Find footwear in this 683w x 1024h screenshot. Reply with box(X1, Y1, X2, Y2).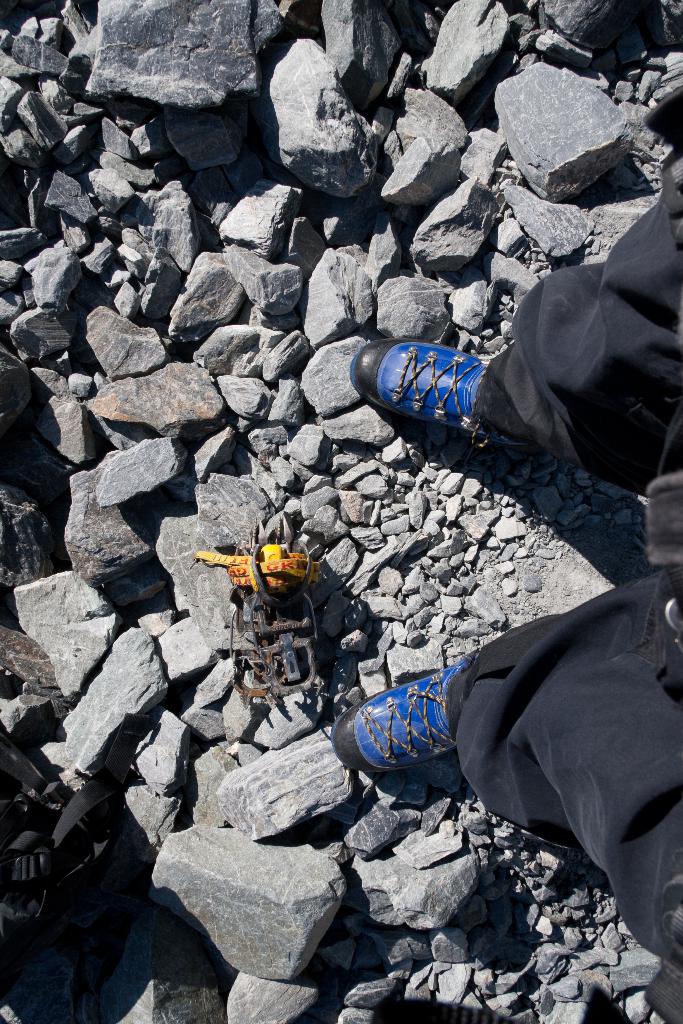
box(332, 652, 462, 776).
